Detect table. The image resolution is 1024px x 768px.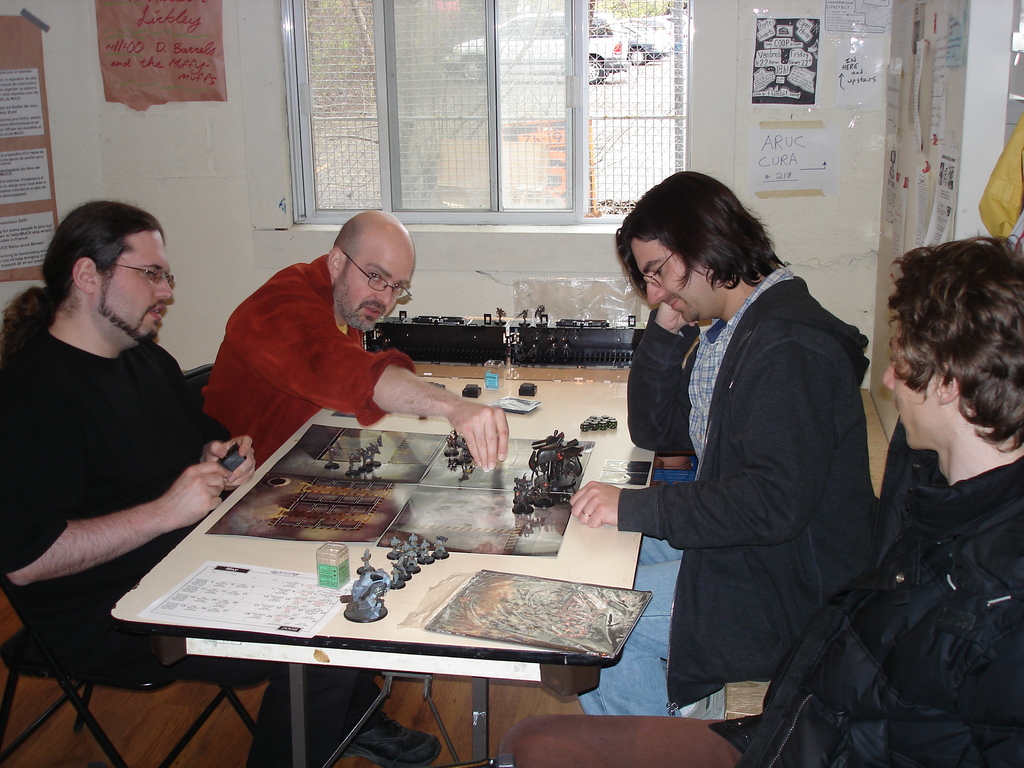
box(108, 360, 682, 767).
